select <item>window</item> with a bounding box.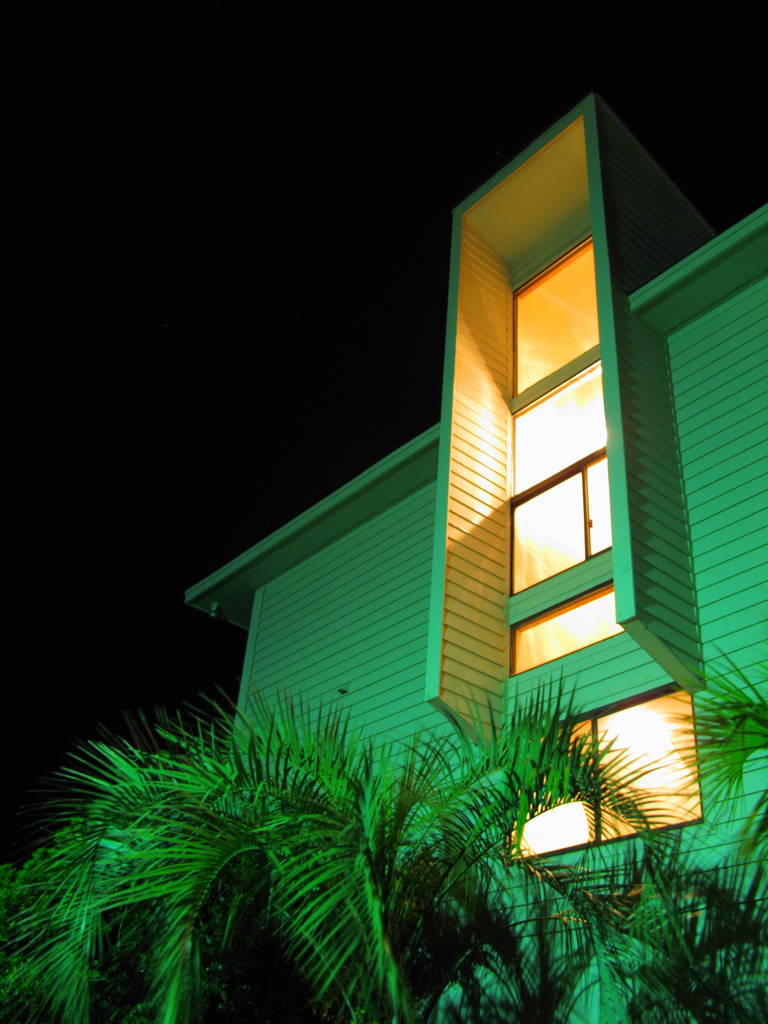
(x1=497, y1=683, x2=694, y2=861).
